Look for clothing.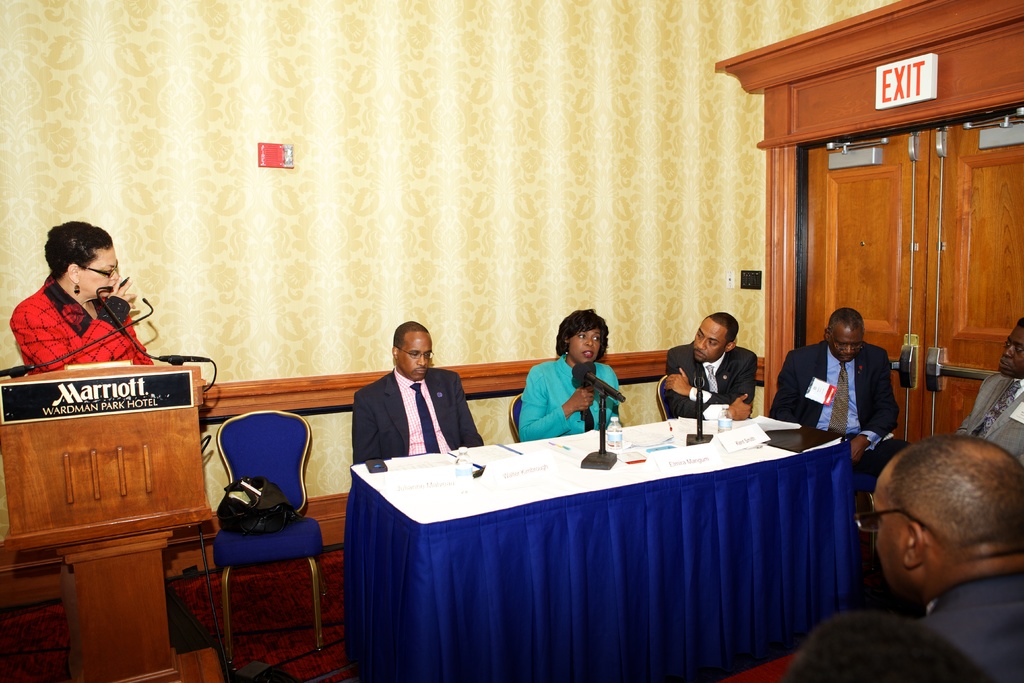
Found: x1=951, y1=373, x2=1023, y2=468.
